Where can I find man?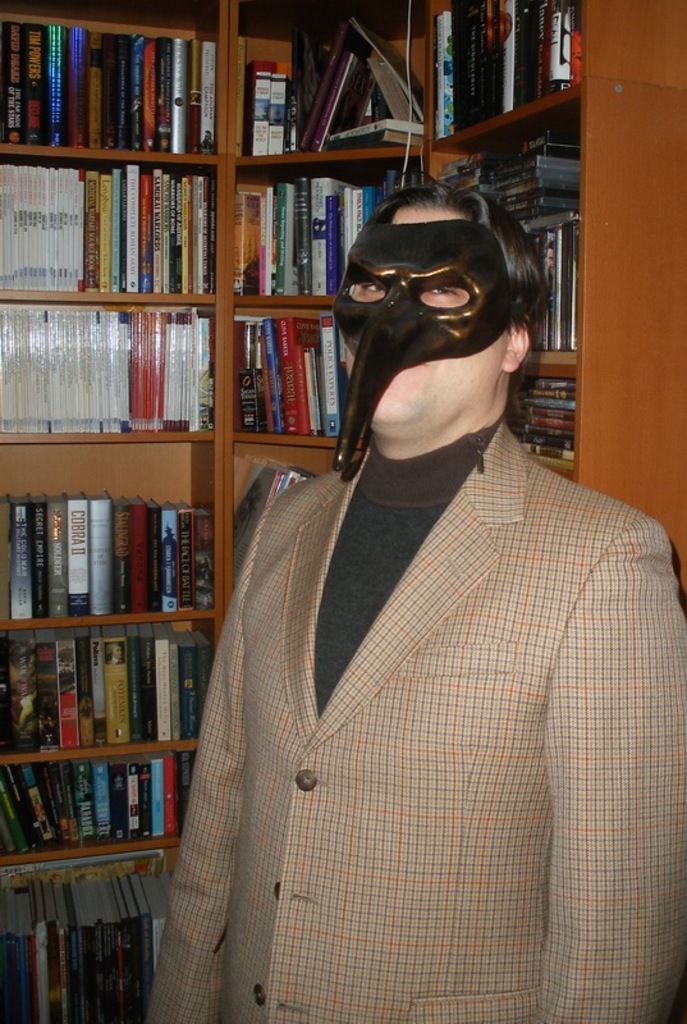
You can find it at Rect(105, 644, 127, 663).
